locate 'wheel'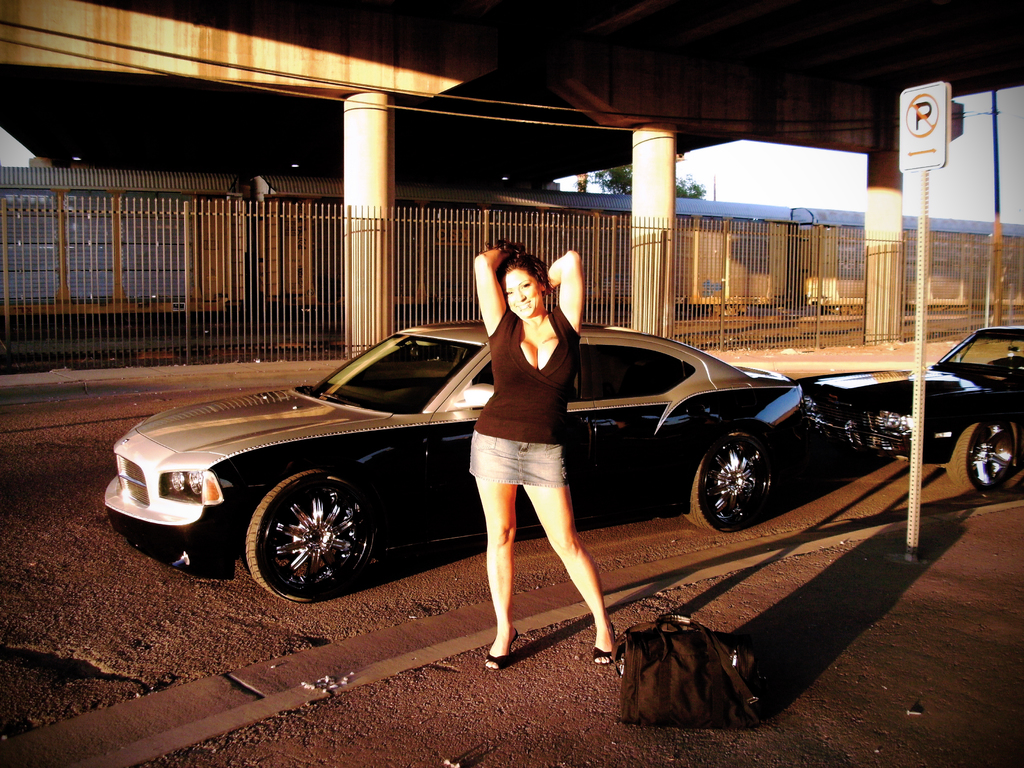
x1=229 y1=461 x2=387 y2=611
